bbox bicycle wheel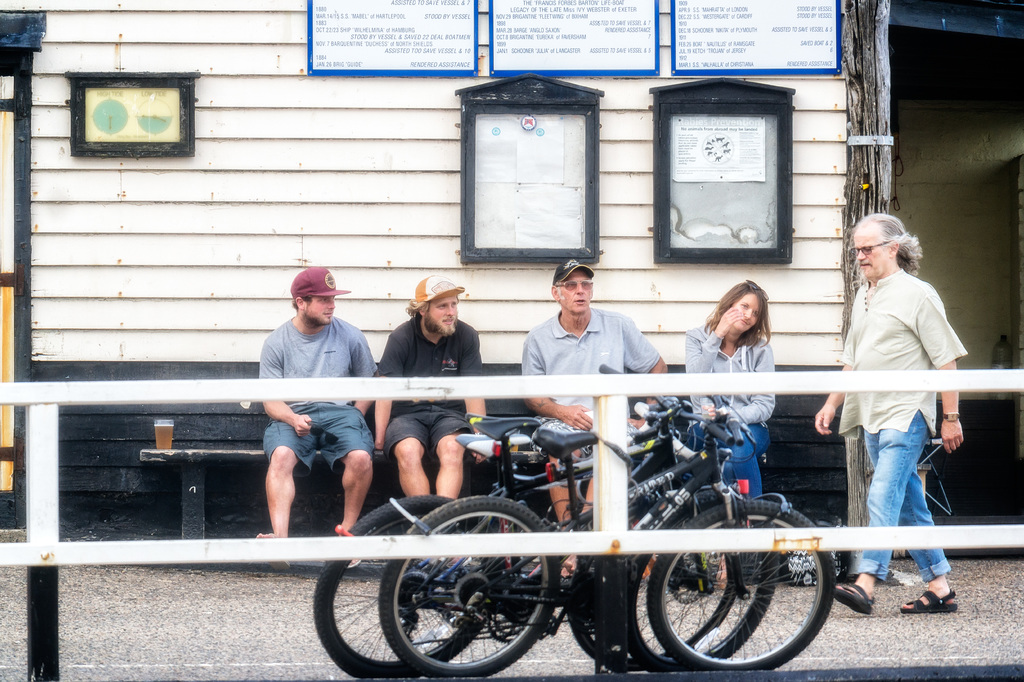
Rect(568, 482, 742, 672)
